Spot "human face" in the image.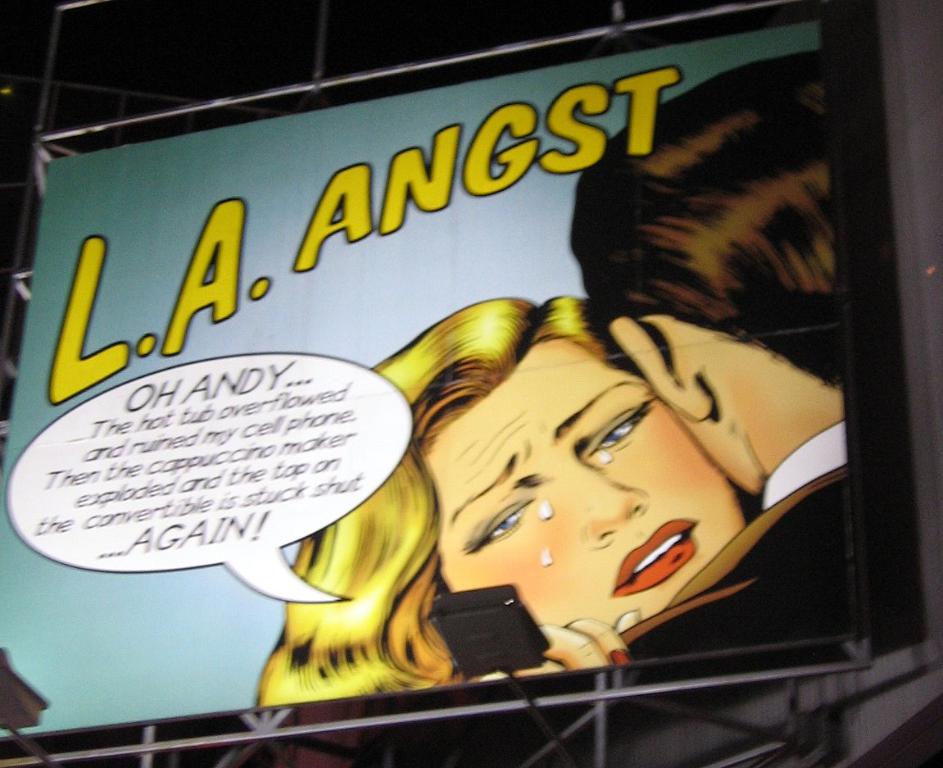
"human face" found at Rect(438, 344, 746, 639).
